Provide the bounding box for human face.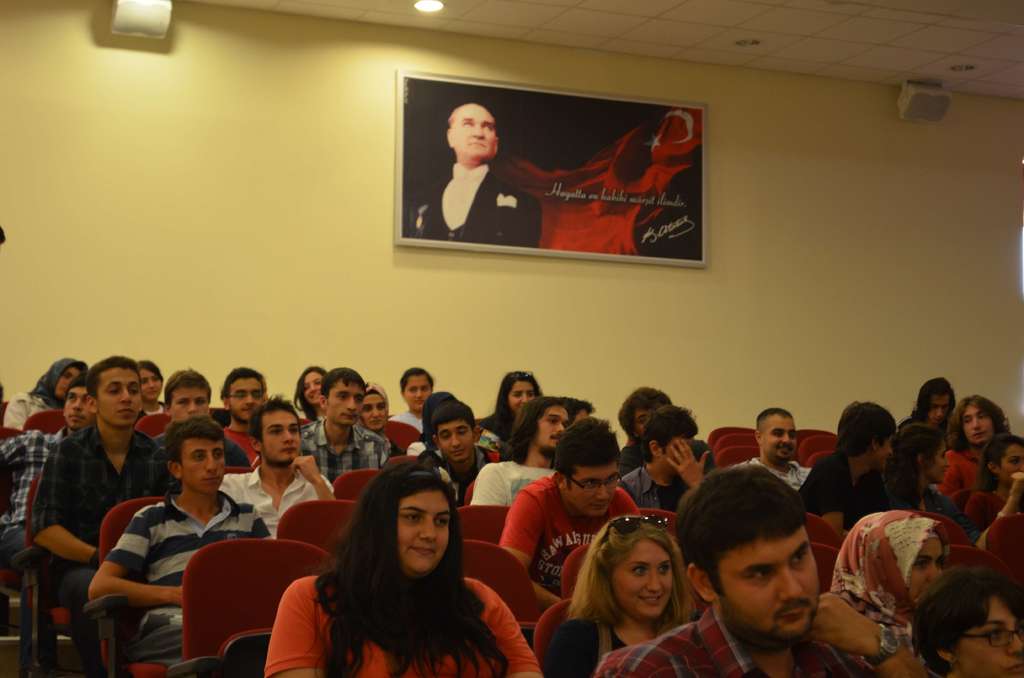
<bbox>394, 490, 454, 580</bbox>.
